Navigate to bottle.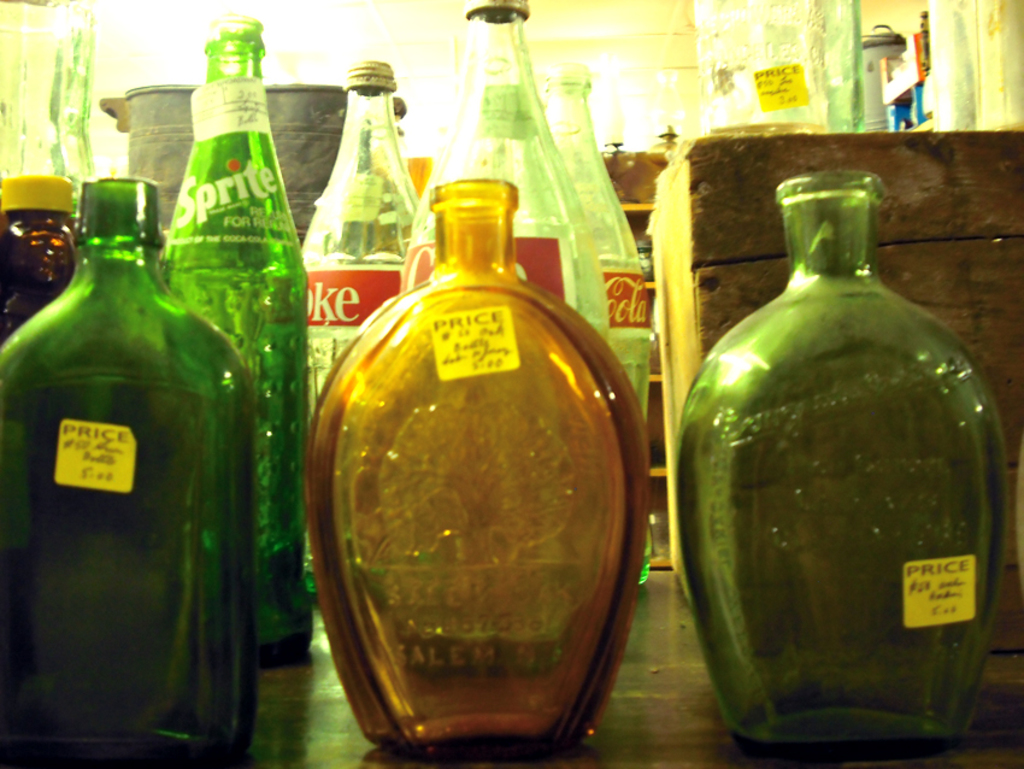
Navigation target: detection(542, 59, 653, 586).
